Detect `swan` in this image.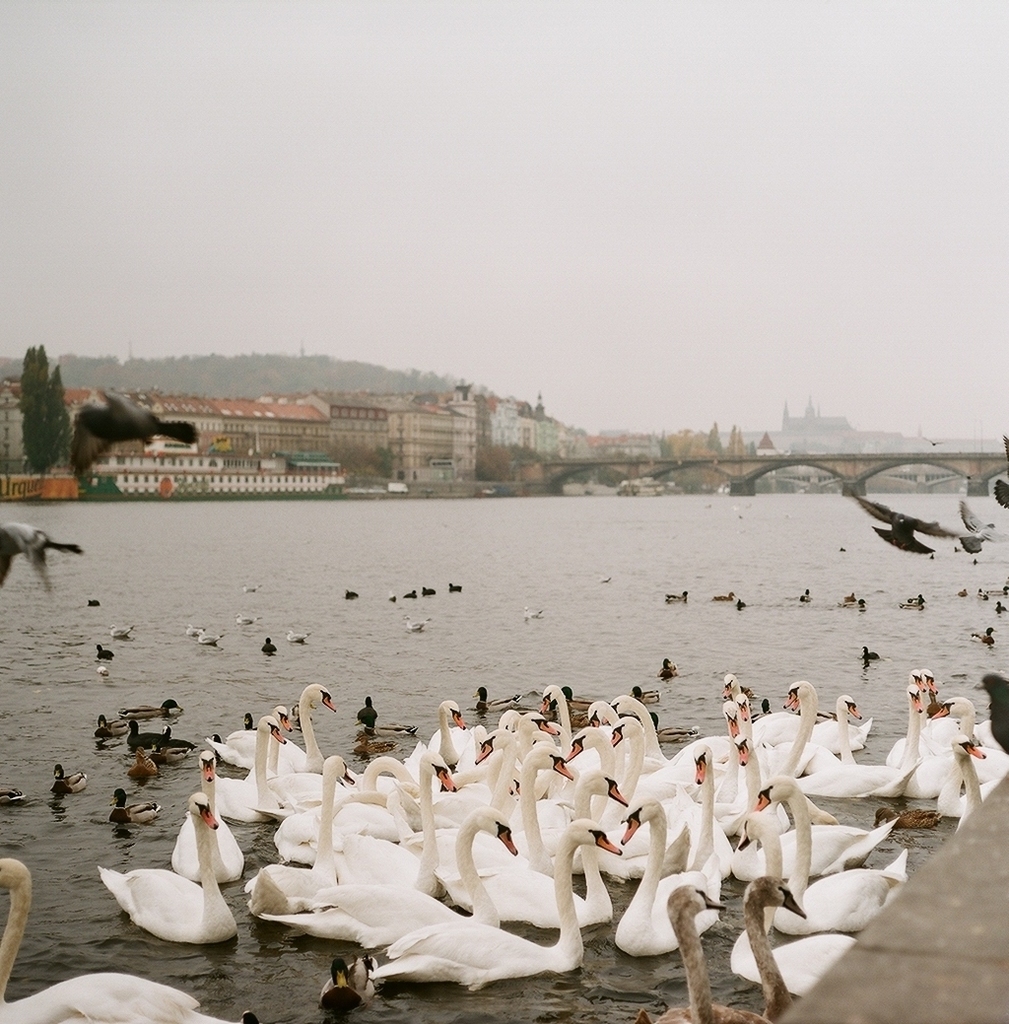
Detection: crop(221, 679, 334, 774).
